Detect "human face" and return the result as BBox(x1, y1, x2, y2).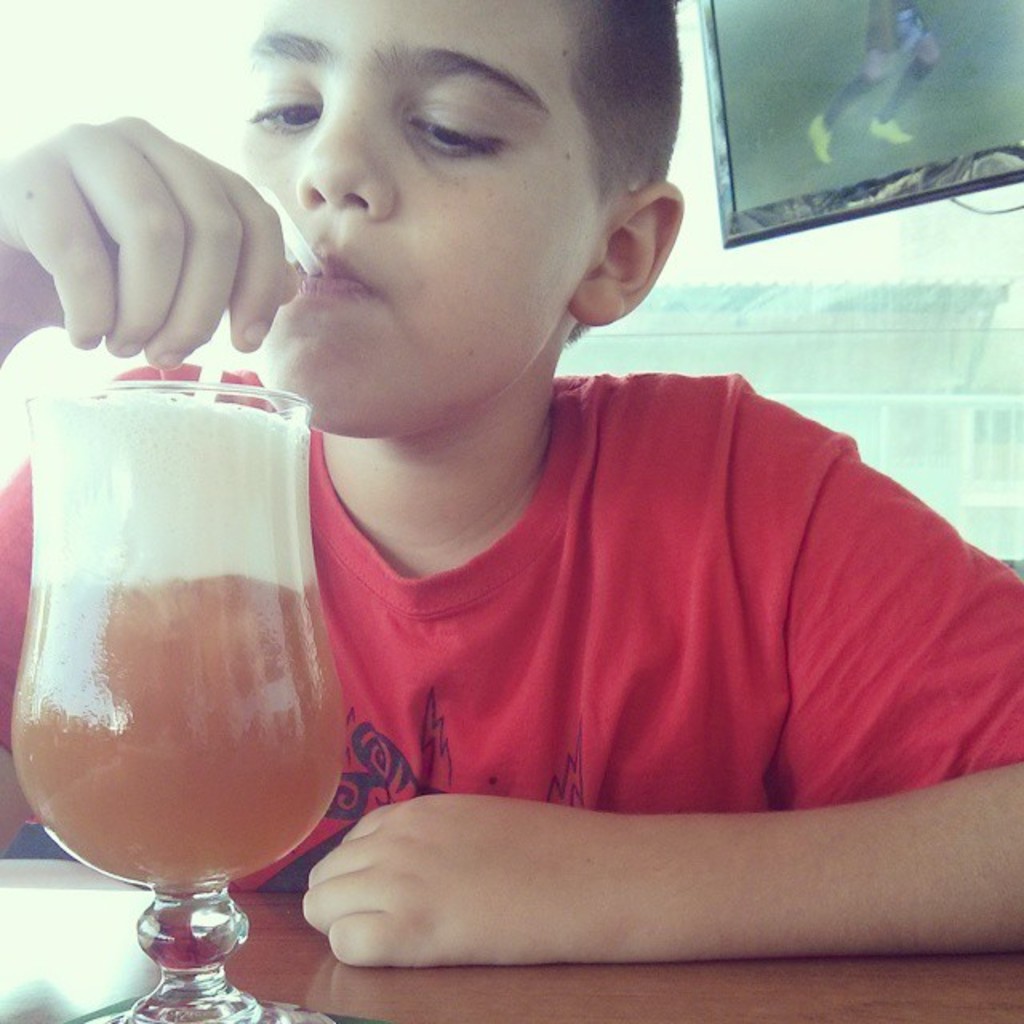
BBox(240, 0, 605, 427).
